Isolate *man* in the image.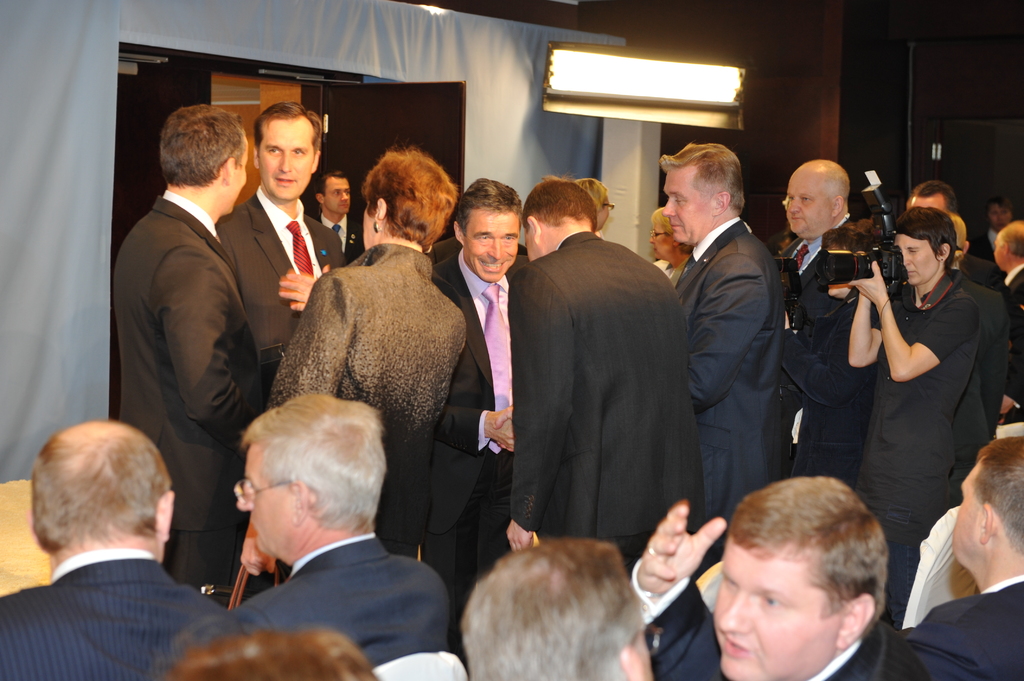
Isolated region: [x1=903, y1=183, x2=956, y2=214].
